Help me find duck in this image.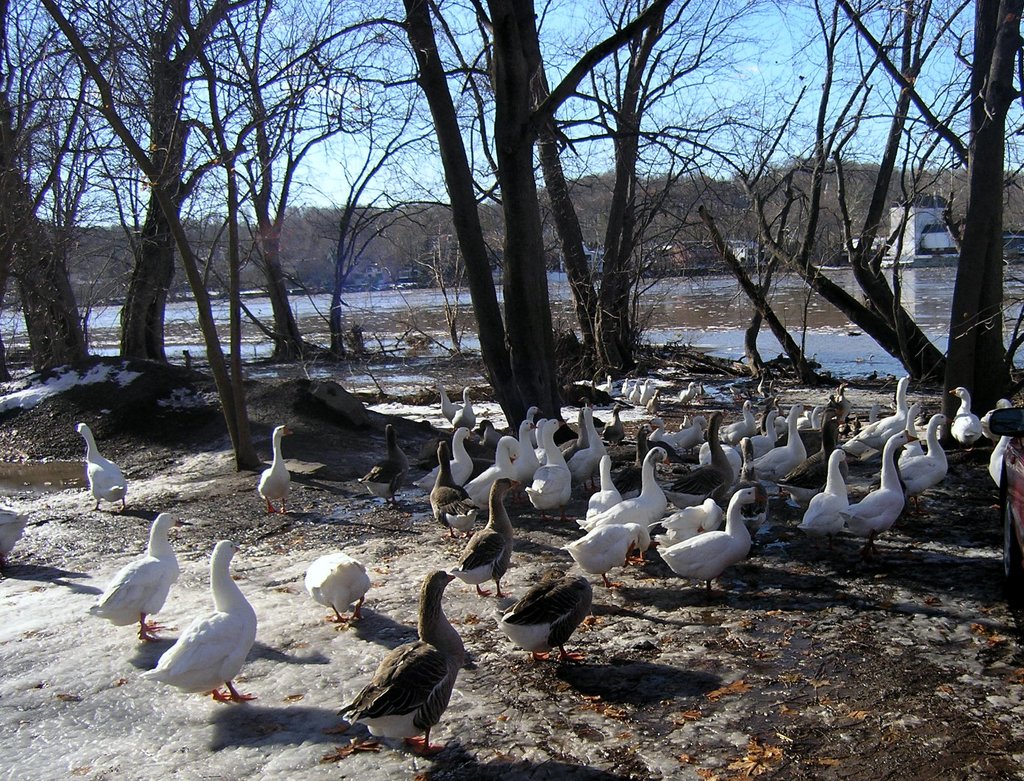
Found it: box(295, 546, 376, 632).
